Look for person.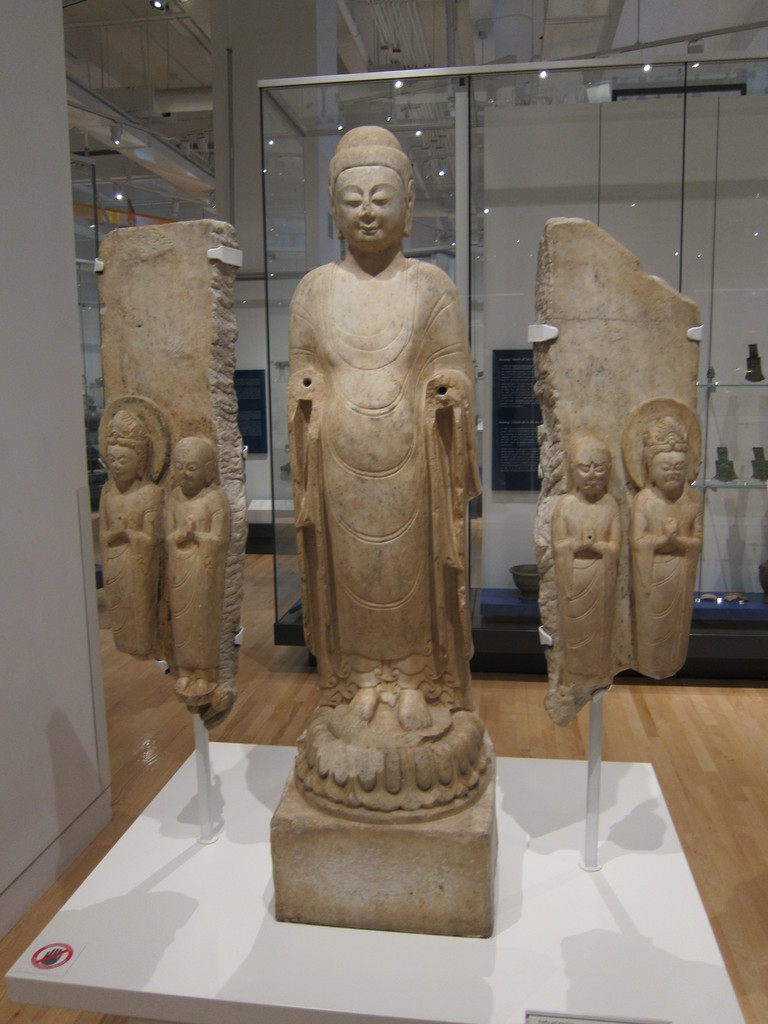
Found: 553/449/616/700.
